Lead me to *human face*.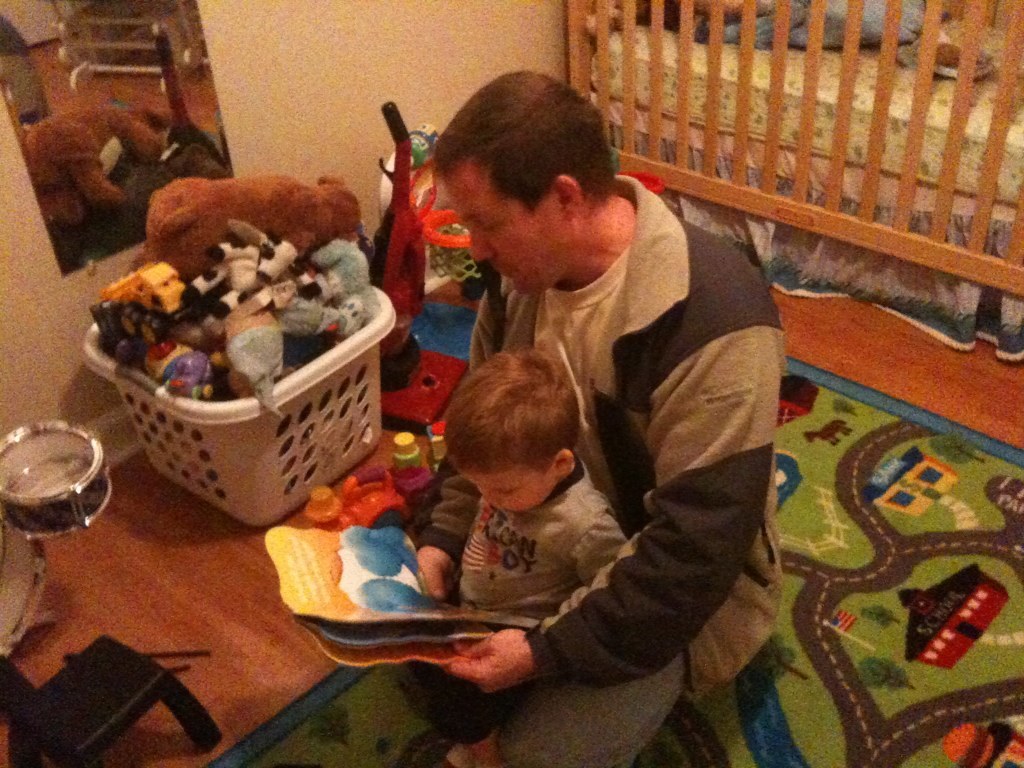
Lead to 470:449:550:517.
